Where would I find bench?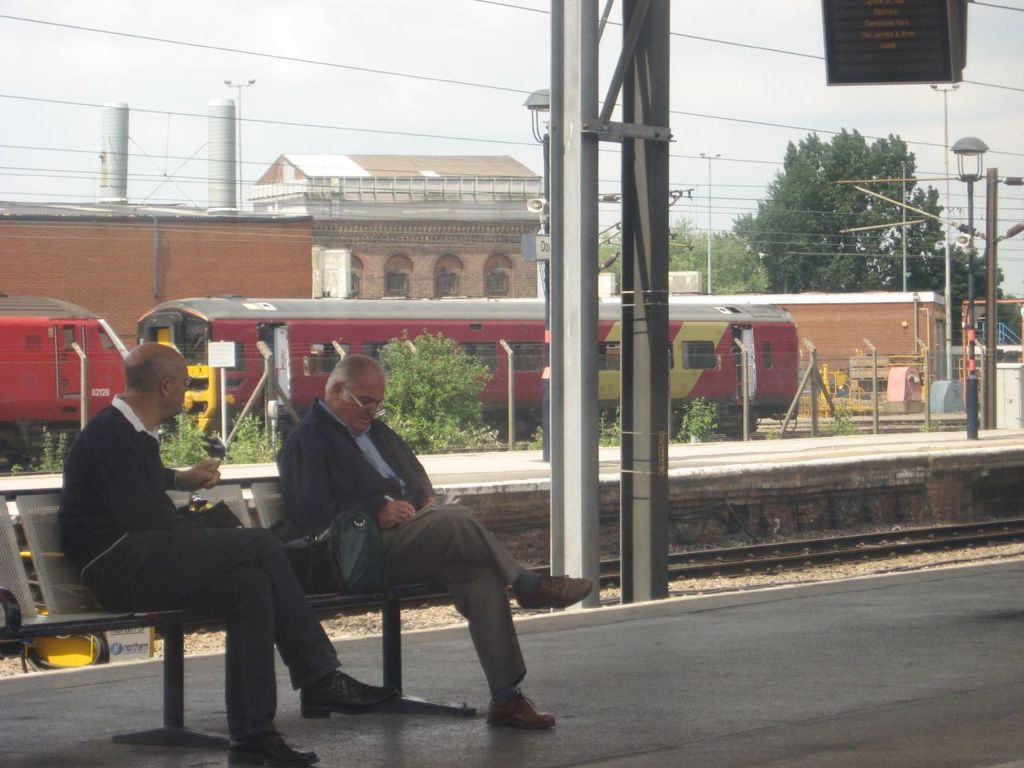
At [12,430,560,751].
